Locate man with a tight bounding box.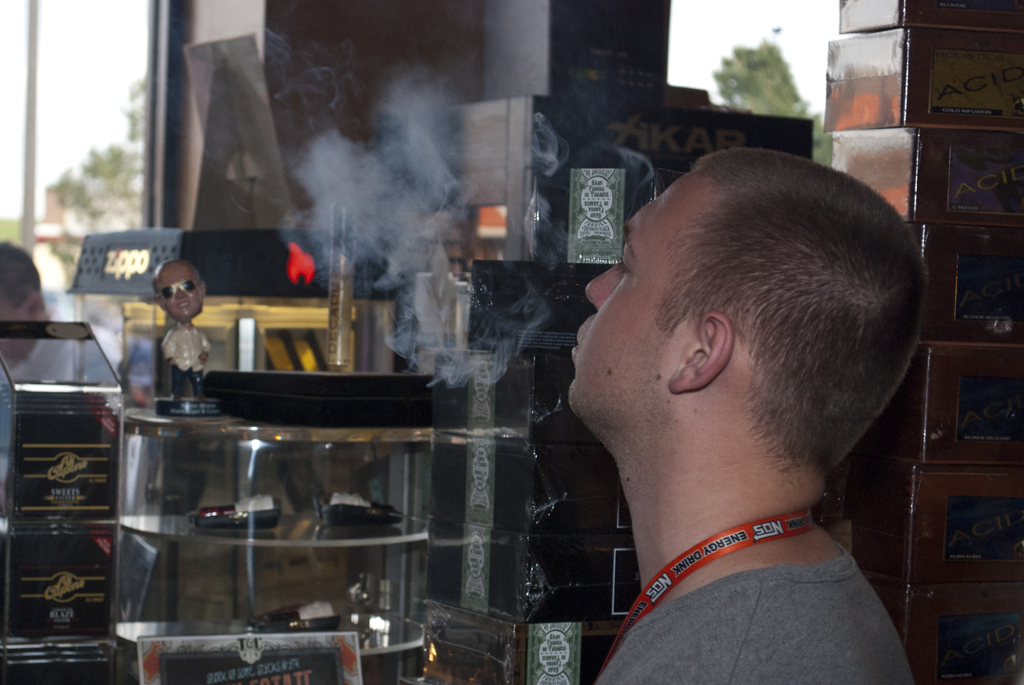
x1=568 y1=149 x2=924 y2=684.
